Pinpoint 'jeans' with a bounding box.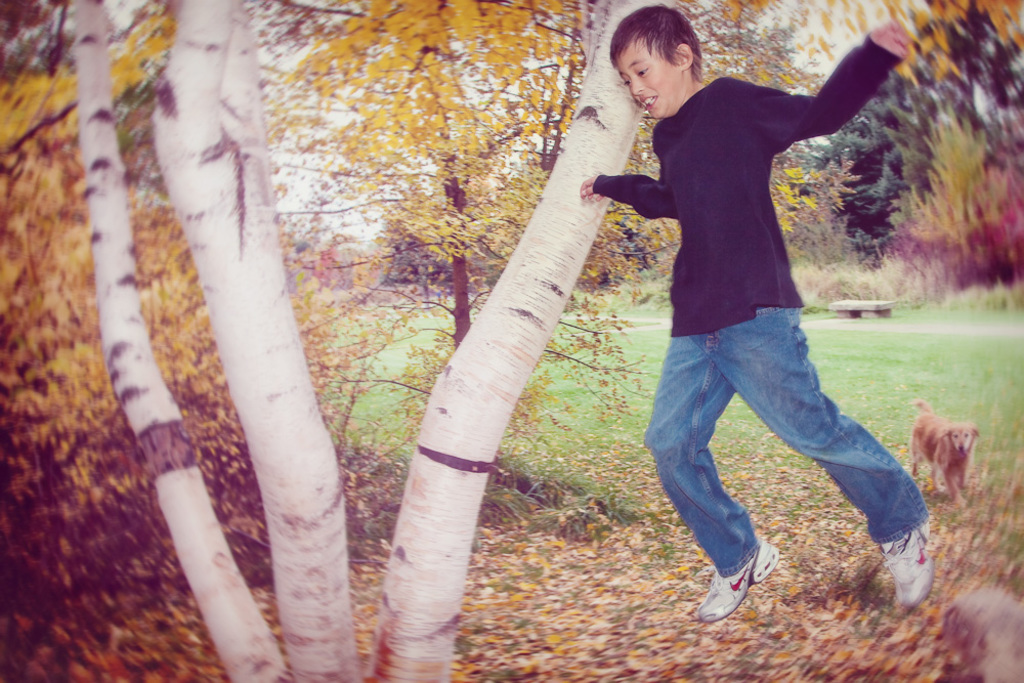
left=630, top=307, right=934, bottom=598.
